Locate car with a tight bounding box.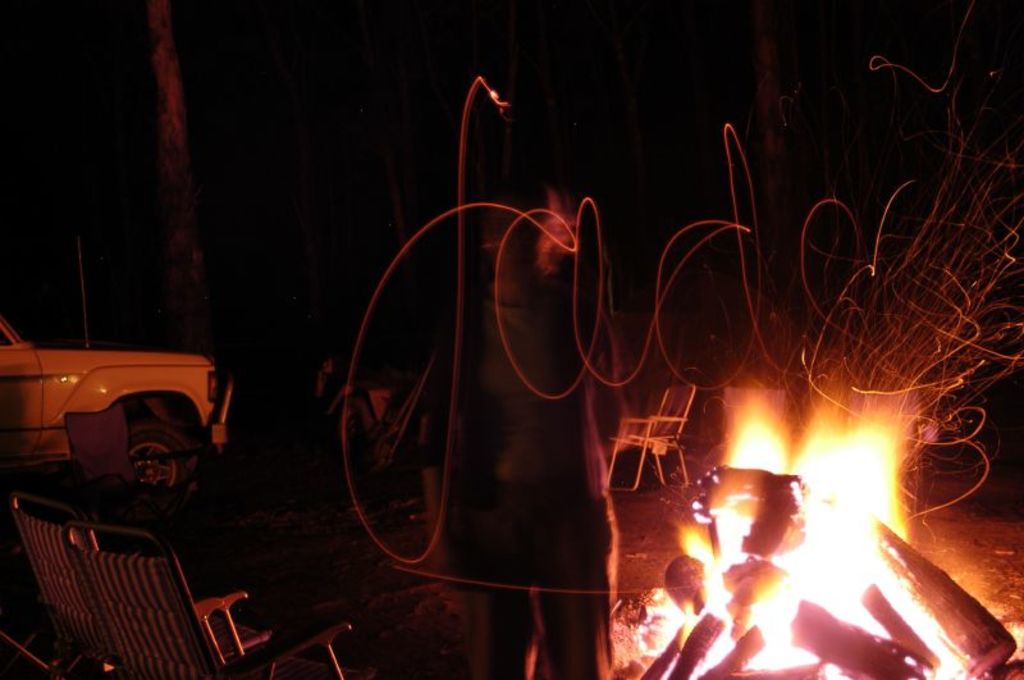
(0, 238, 236, 515).
